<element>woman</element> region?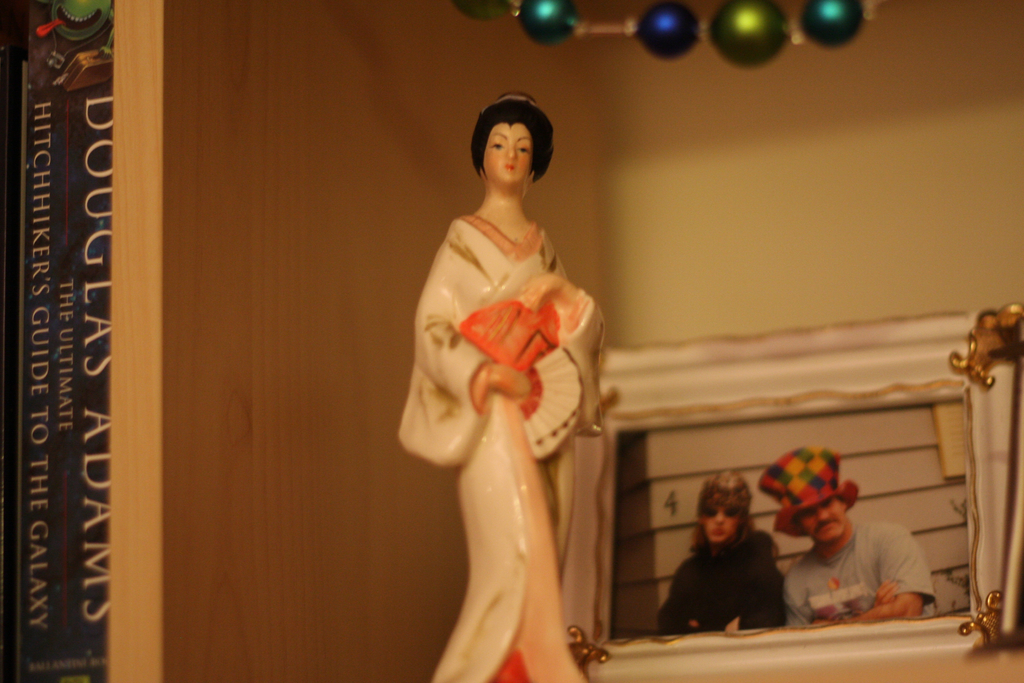
[left=414, top=92, right=609, bottom=682]
